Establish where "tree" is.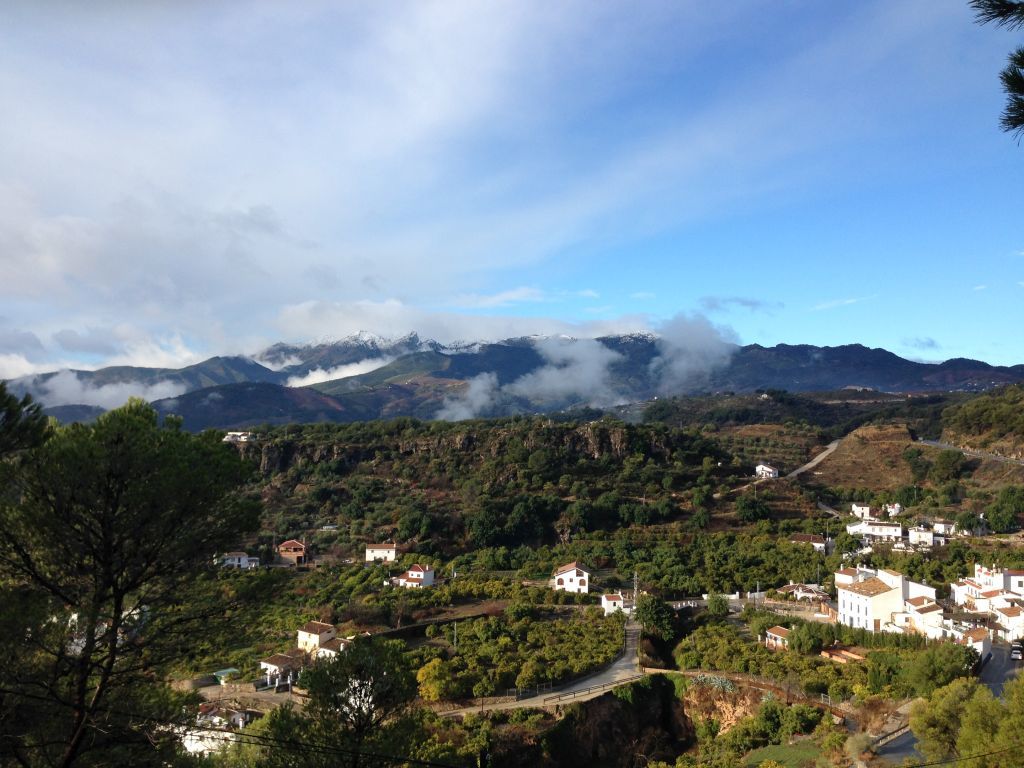
Established at [636, 589, 671, 657].
